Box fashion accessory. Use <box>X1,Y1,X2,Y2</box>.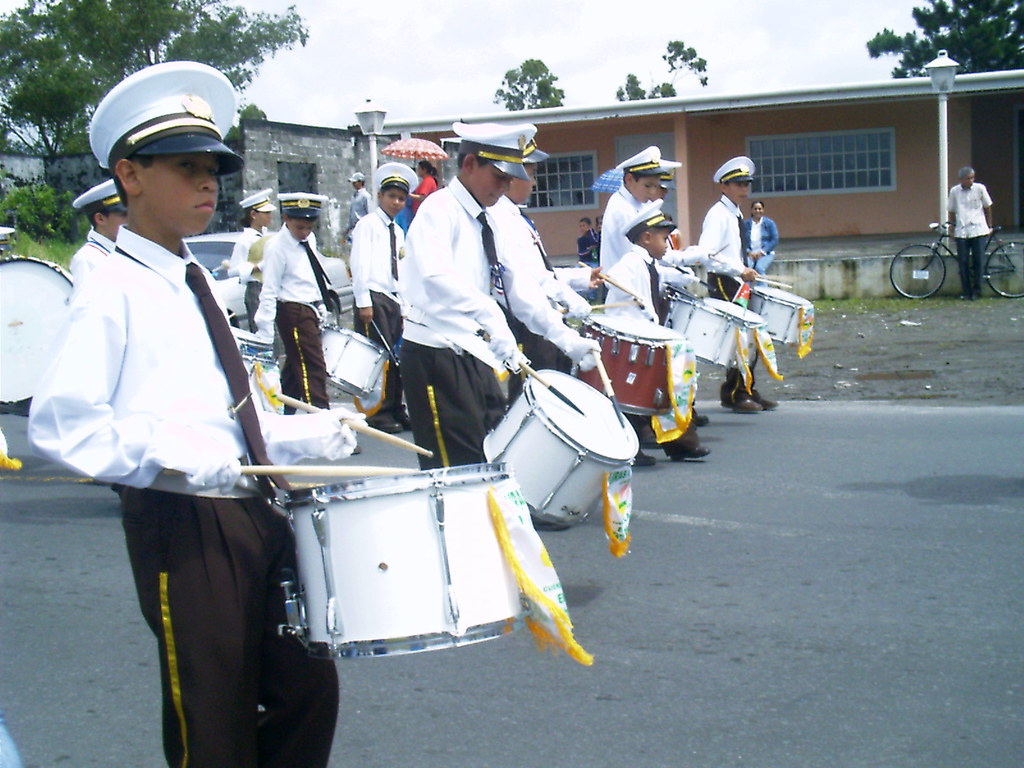
<box>387,223,397,281</box>.
